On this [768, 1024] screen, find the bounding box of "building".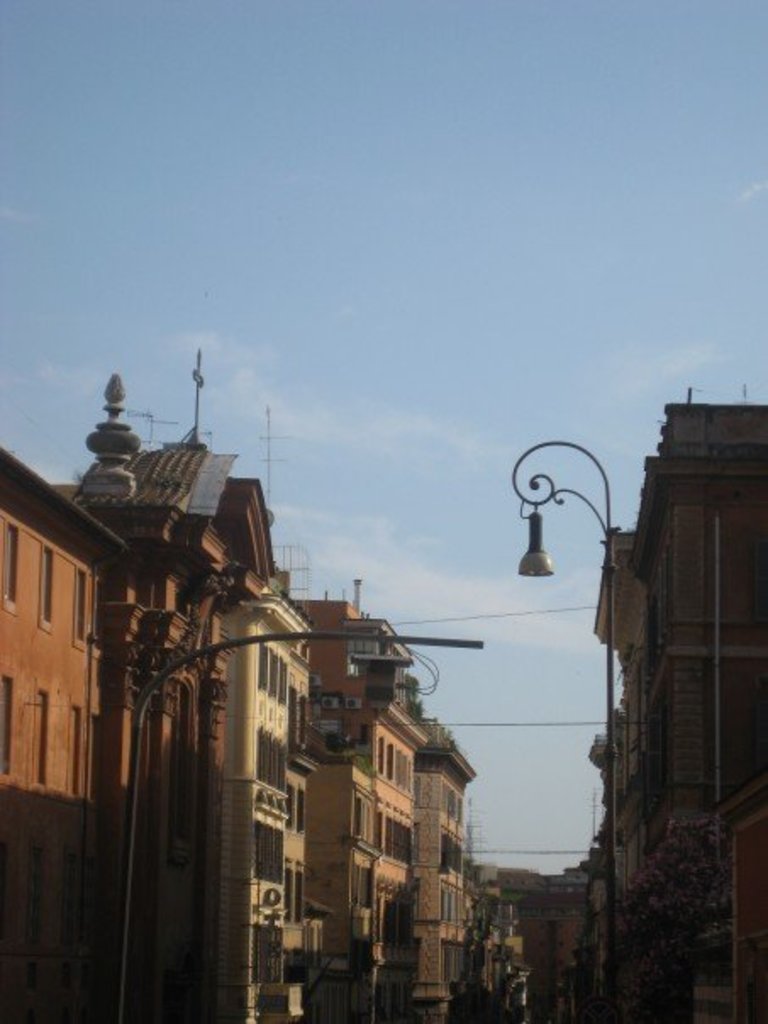
Bounding box: Rect(583, 397, 766, 1022).
